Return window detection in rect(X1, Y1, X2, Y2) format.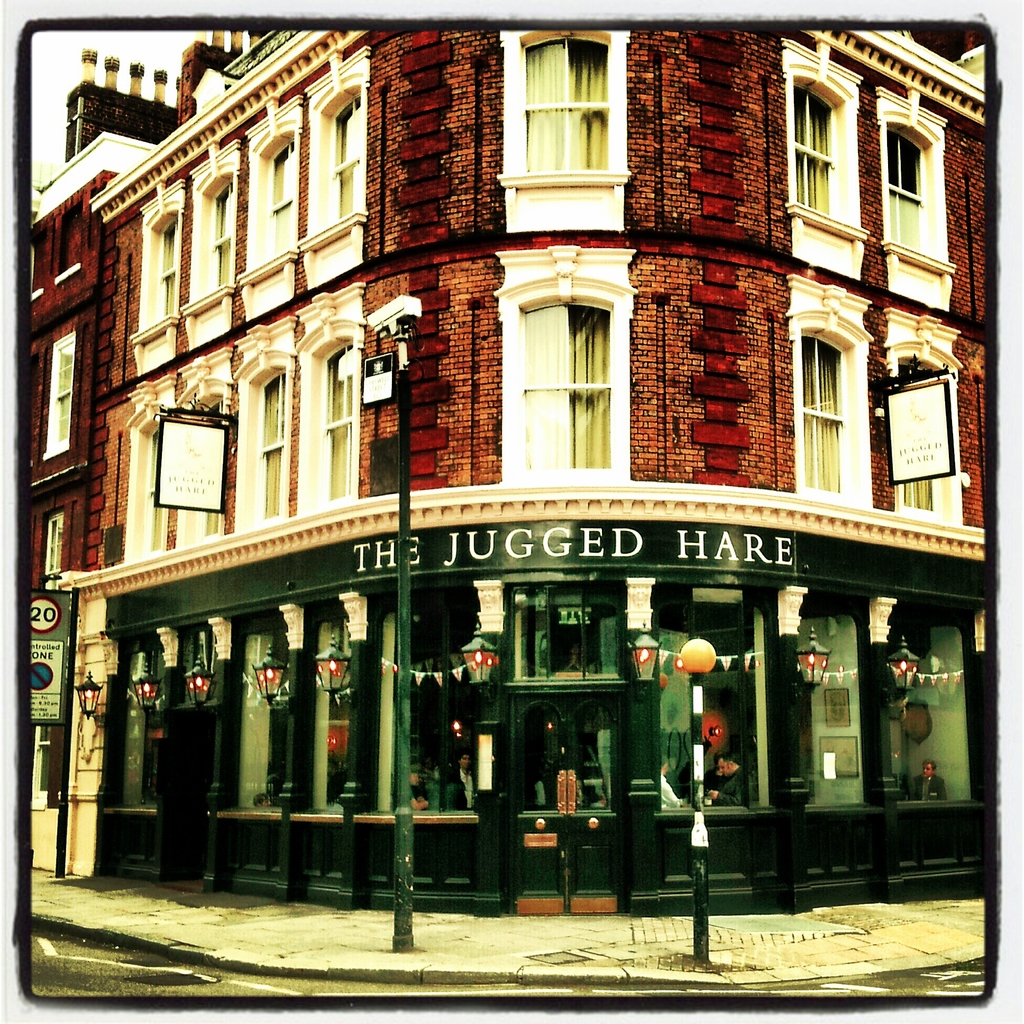
rect(781, 34, 872, 239).
